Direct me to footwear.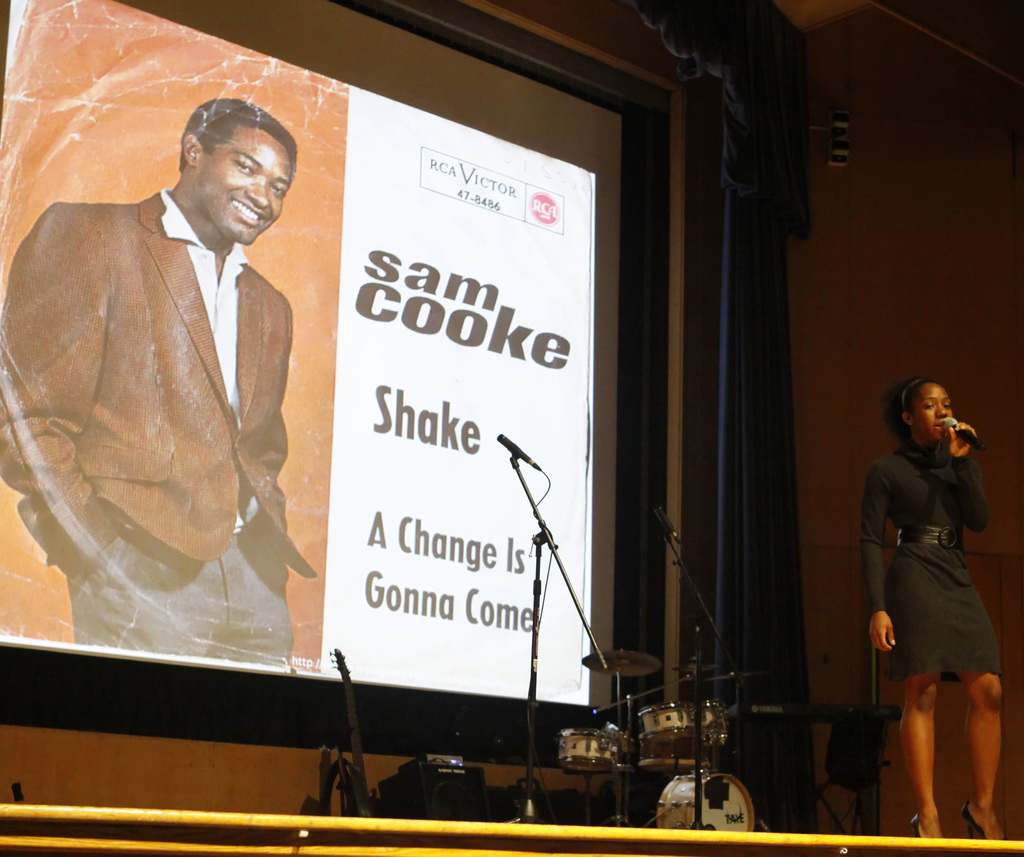
Direction: bbox=(959, 801, 1006, 844).
